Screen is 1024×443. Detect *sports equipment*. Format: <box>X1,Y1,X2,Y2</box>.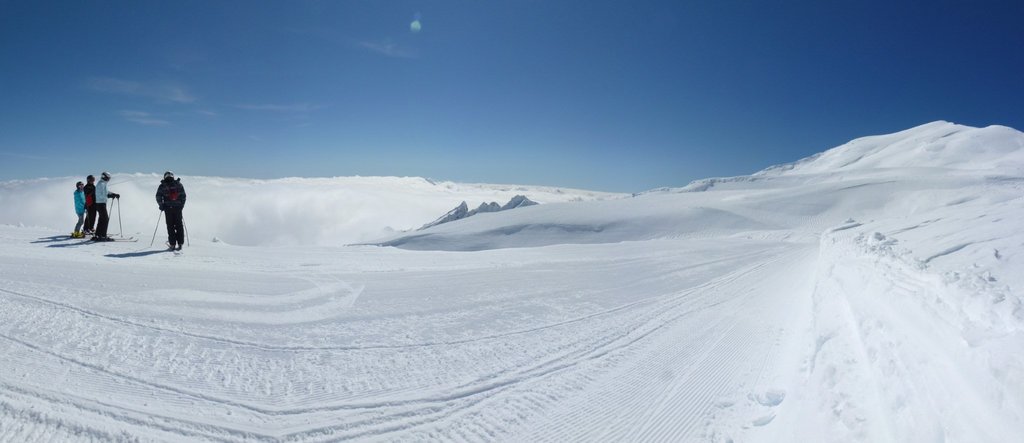
<box>99,172,111,182</box>.
